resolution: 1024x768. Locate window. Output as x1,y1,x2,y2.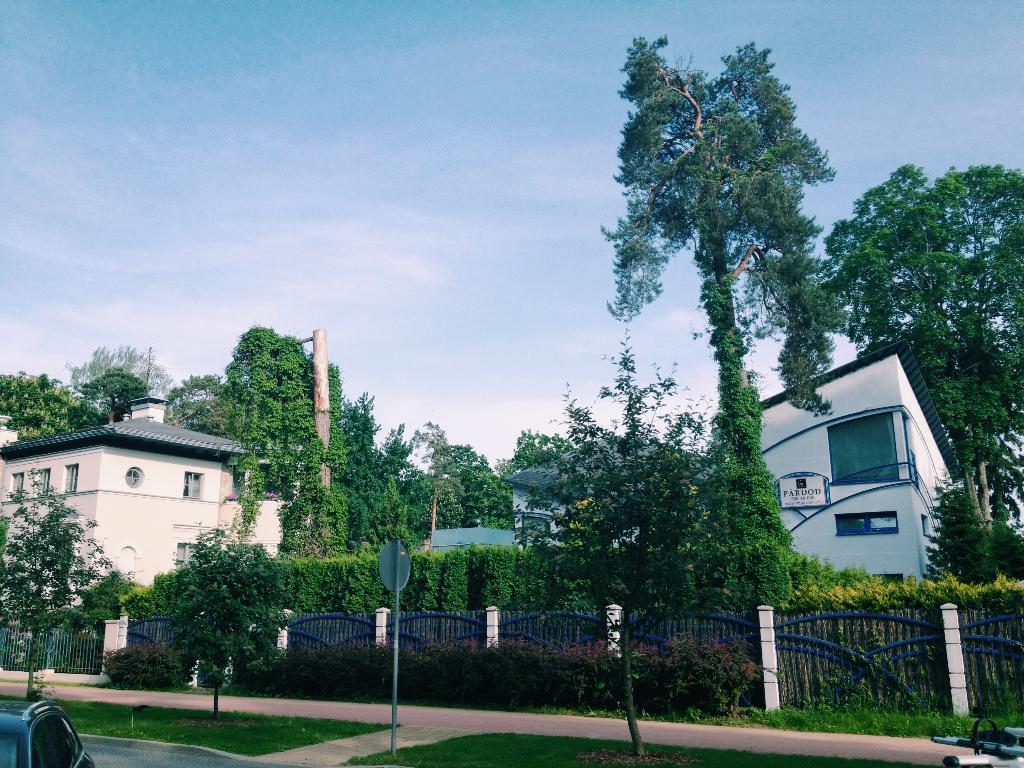
832,515,899,537.
